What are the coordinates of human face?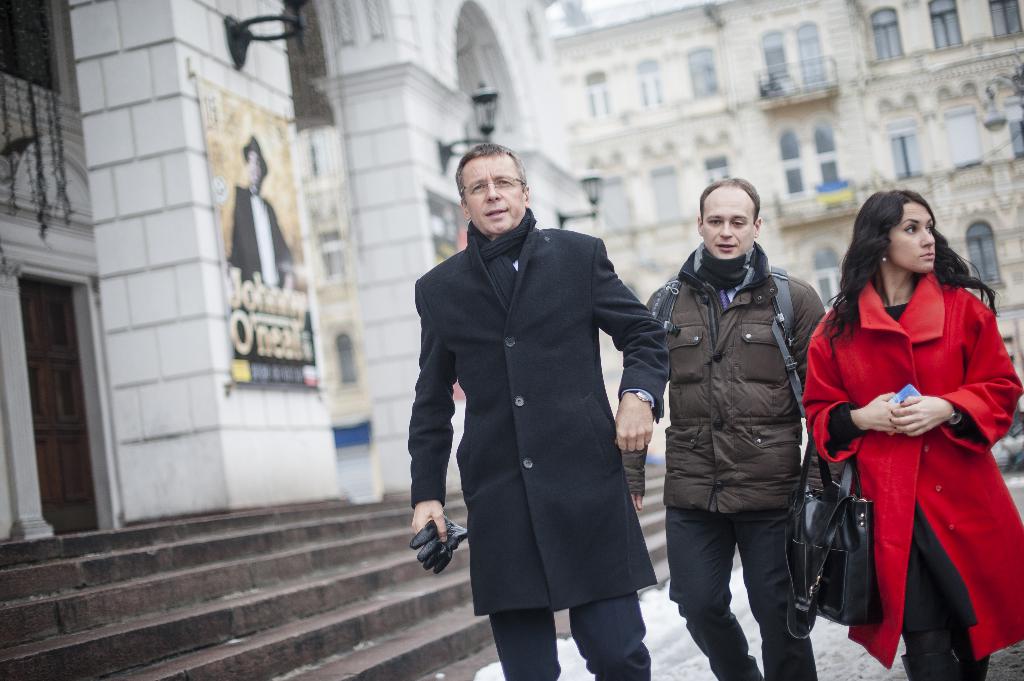
box(465, 160, 525, 236).
